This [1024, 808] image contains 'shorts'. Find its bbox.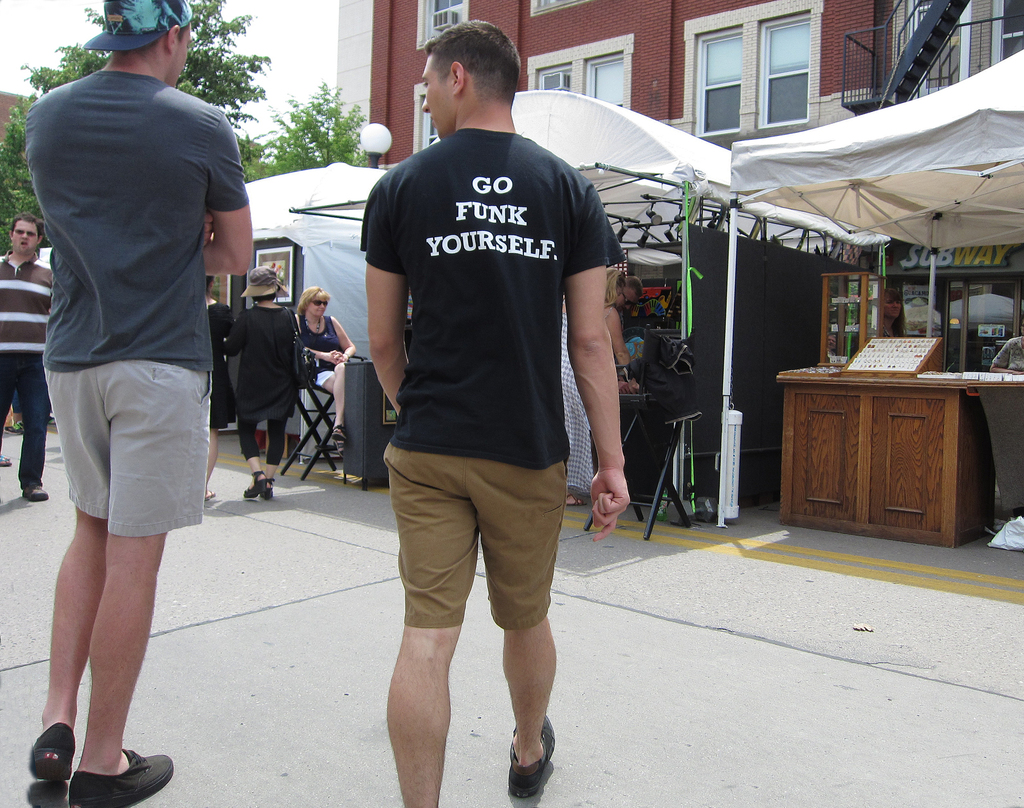
[36,375,214,528].
